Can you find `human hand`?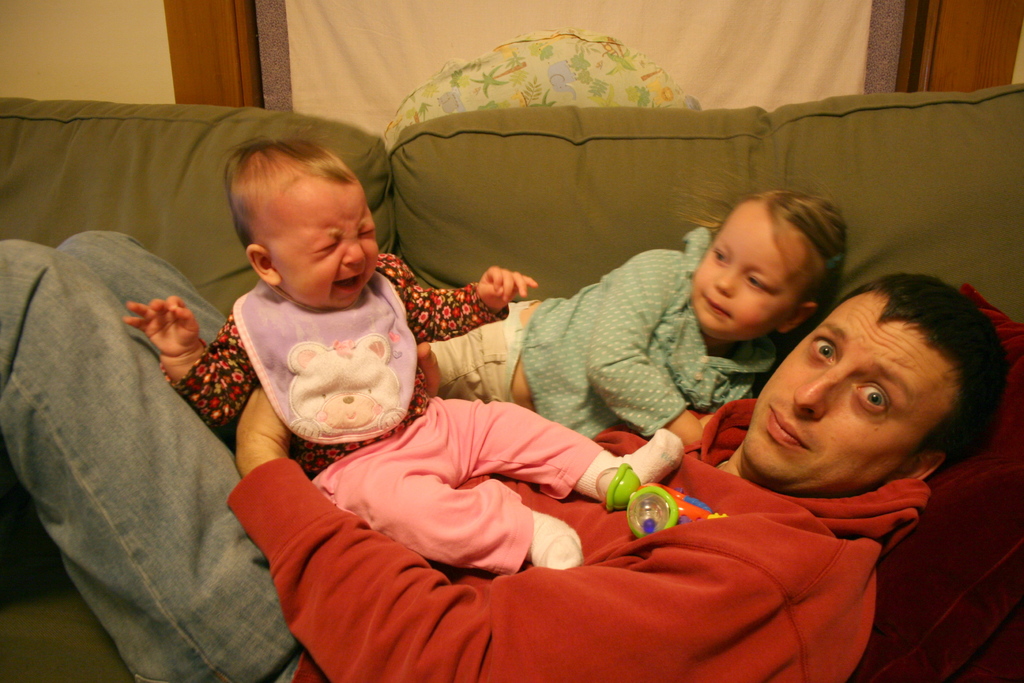
Yes, bounding box: (left=477, top=264, right=542, bottom=314).
